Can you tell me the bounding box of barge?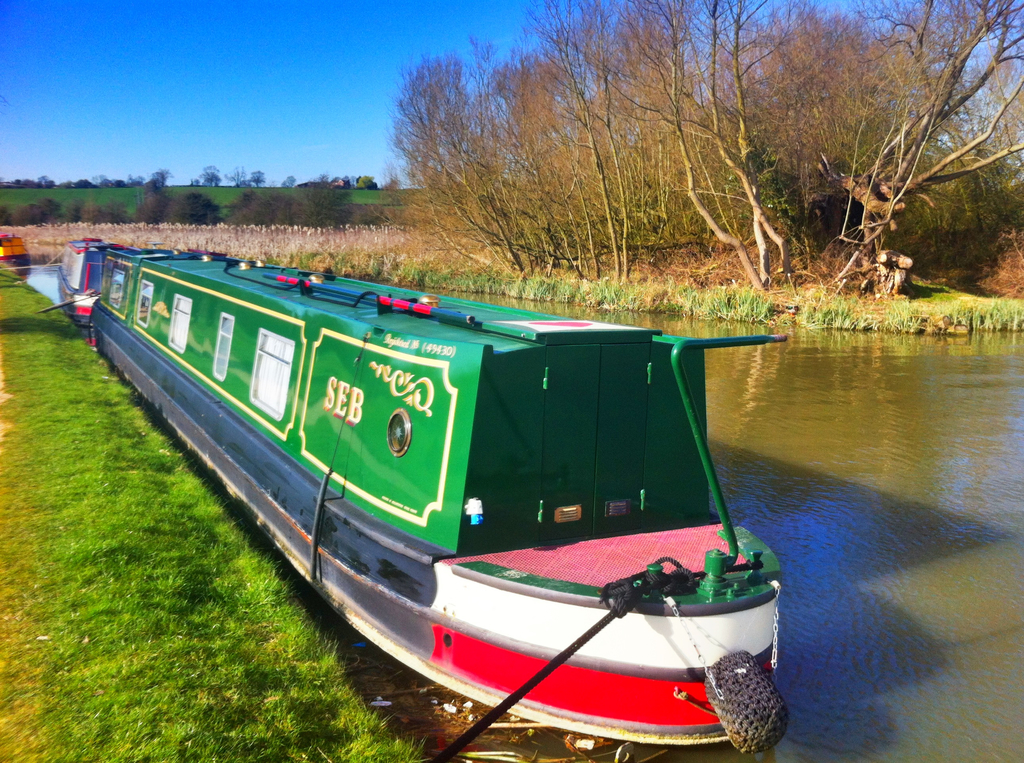
l=56, t=237, r=124, b=326.
